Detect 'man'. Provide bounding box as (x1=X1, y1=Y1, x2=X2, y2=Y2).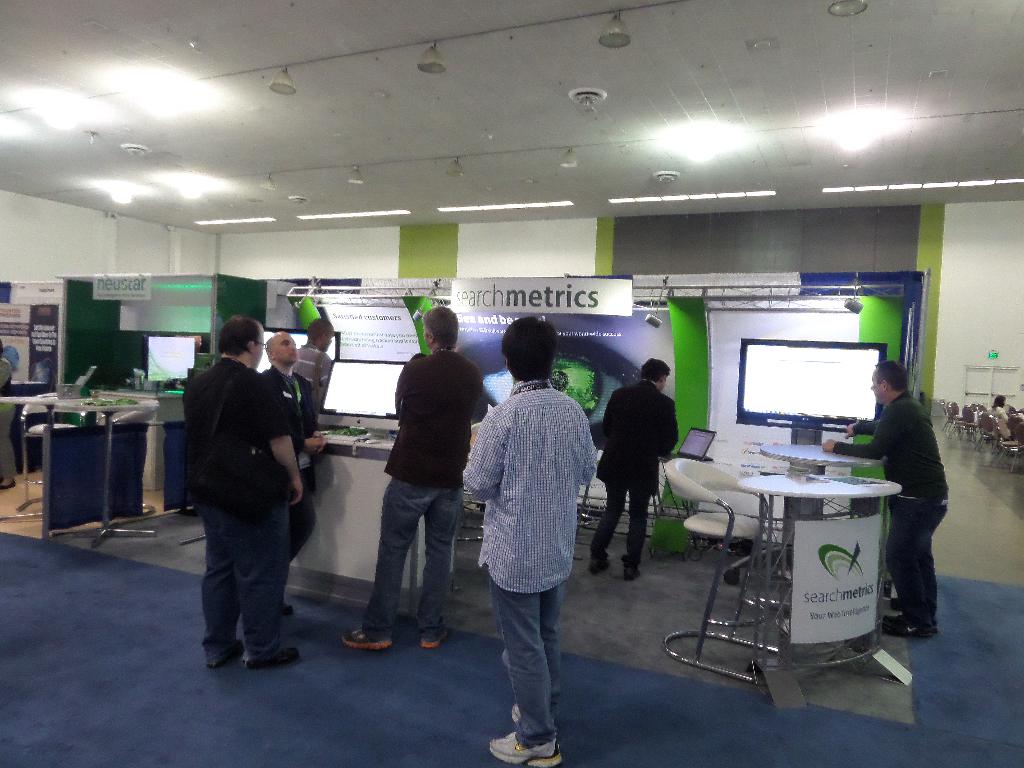
(x1=589, y1=356, x2=679, y2=575).
